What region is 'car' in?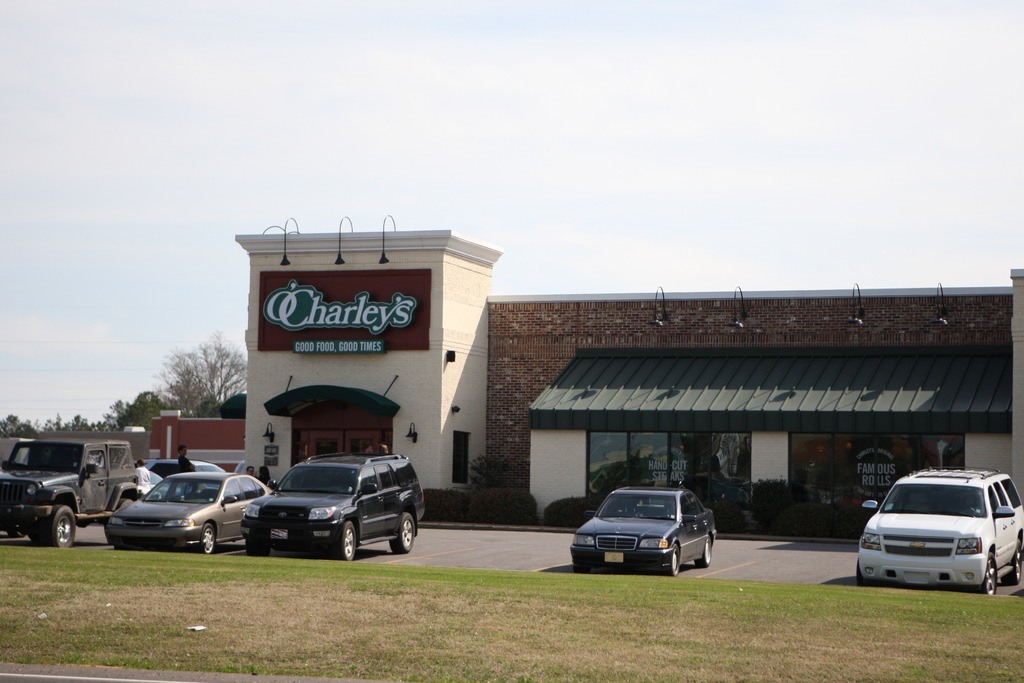
bbox(106, 470, 276, 558).
